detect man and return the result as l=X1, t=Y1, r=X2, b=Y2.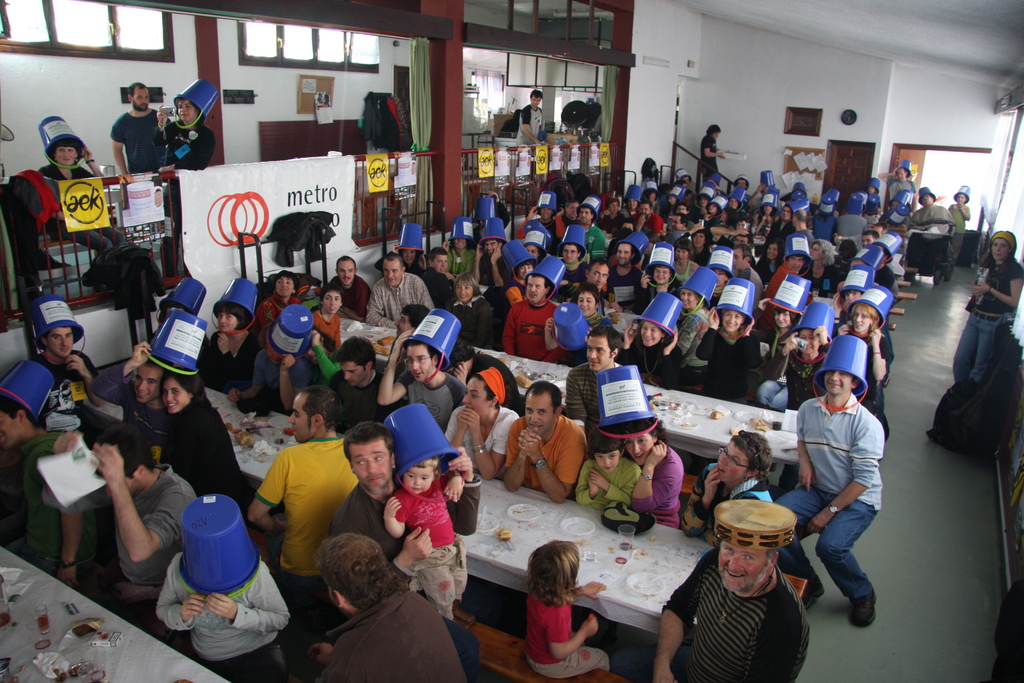
l=792, t=356, r=893, b=634.
